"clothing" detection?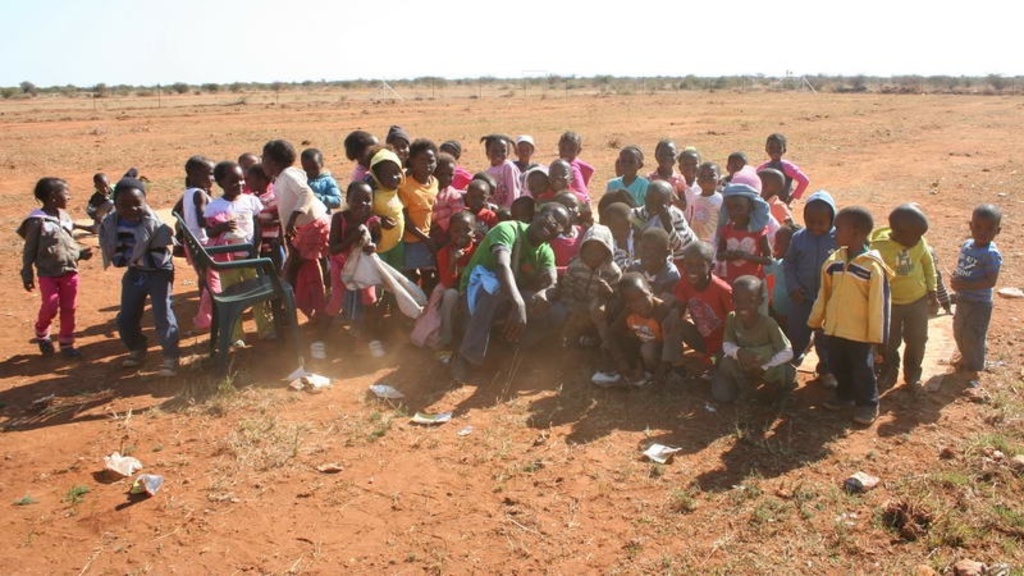
rect(603, 163, 653, 204)
